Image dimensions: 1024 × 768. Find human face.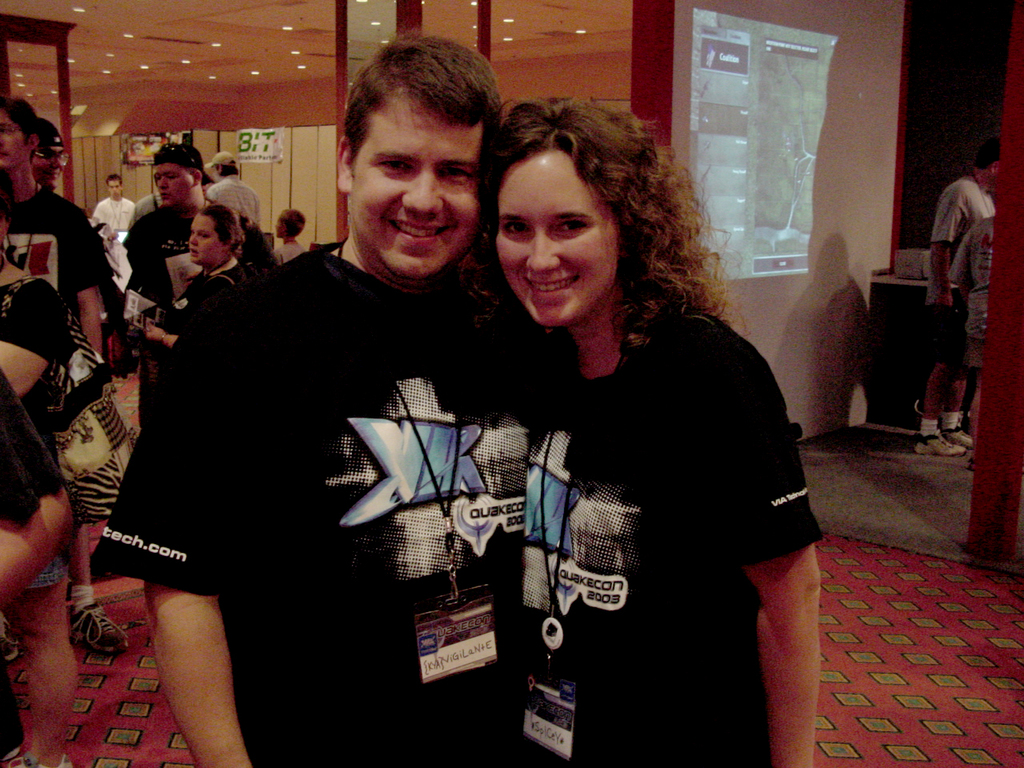
locate(184, 214, 214, 266).
